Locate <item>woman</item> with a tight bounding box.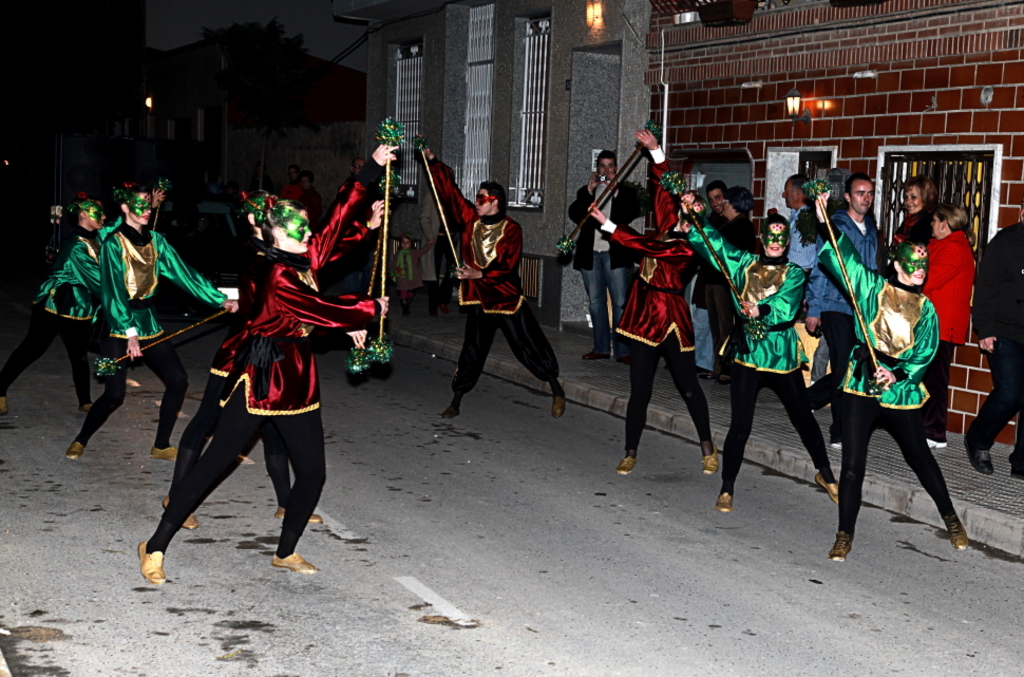
(left=65, top=183, right=241, bottom=460).
